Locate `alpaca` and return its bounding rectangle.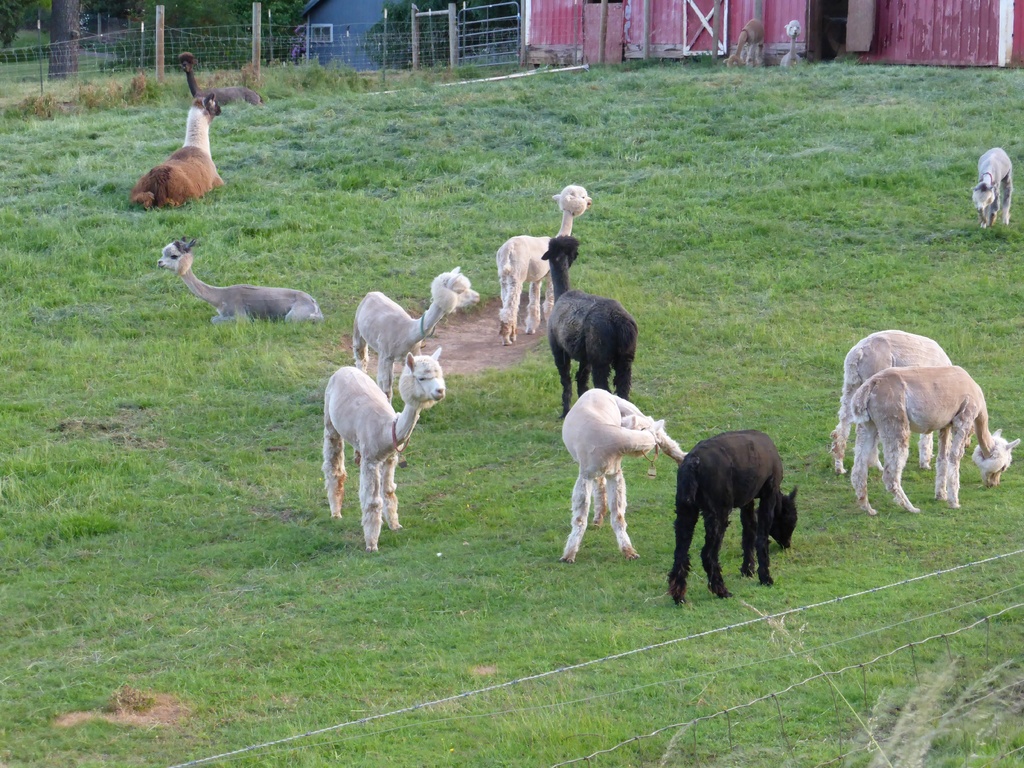
[541,234,640,419].
